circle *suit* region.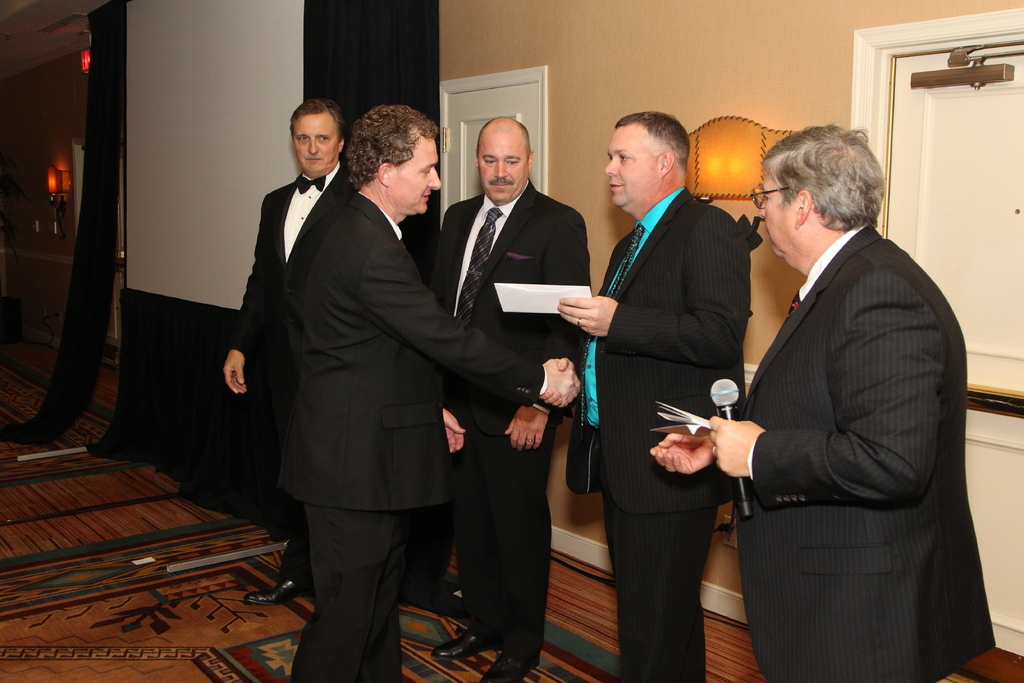
Region: region(726, 214, 1001, 682).
